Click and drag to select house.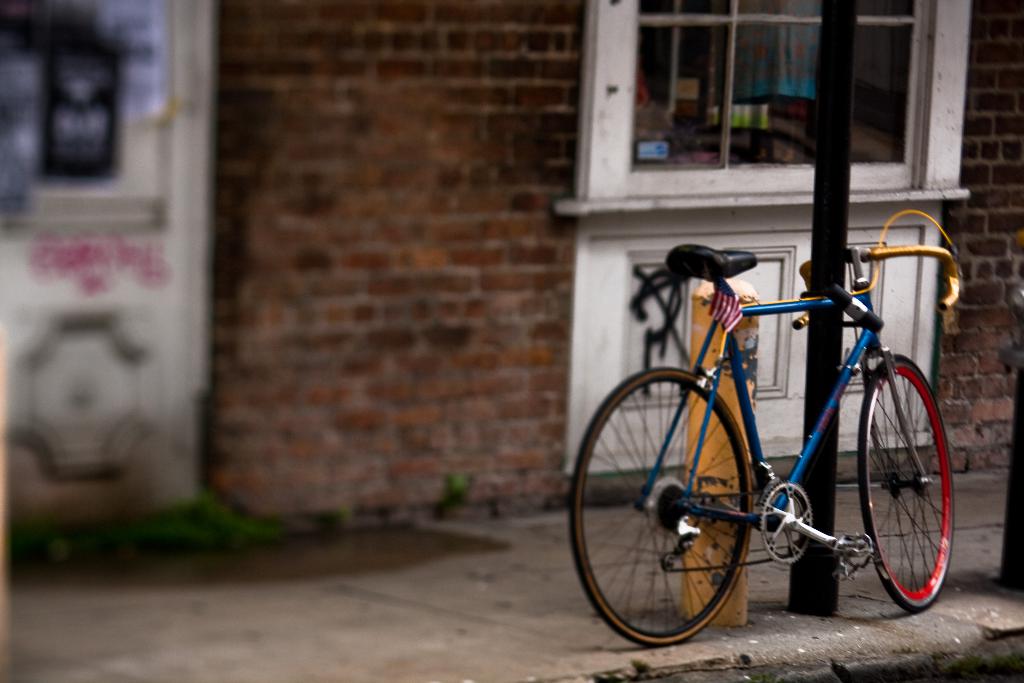
Selection: box=[1, 0, 1020, 682].
